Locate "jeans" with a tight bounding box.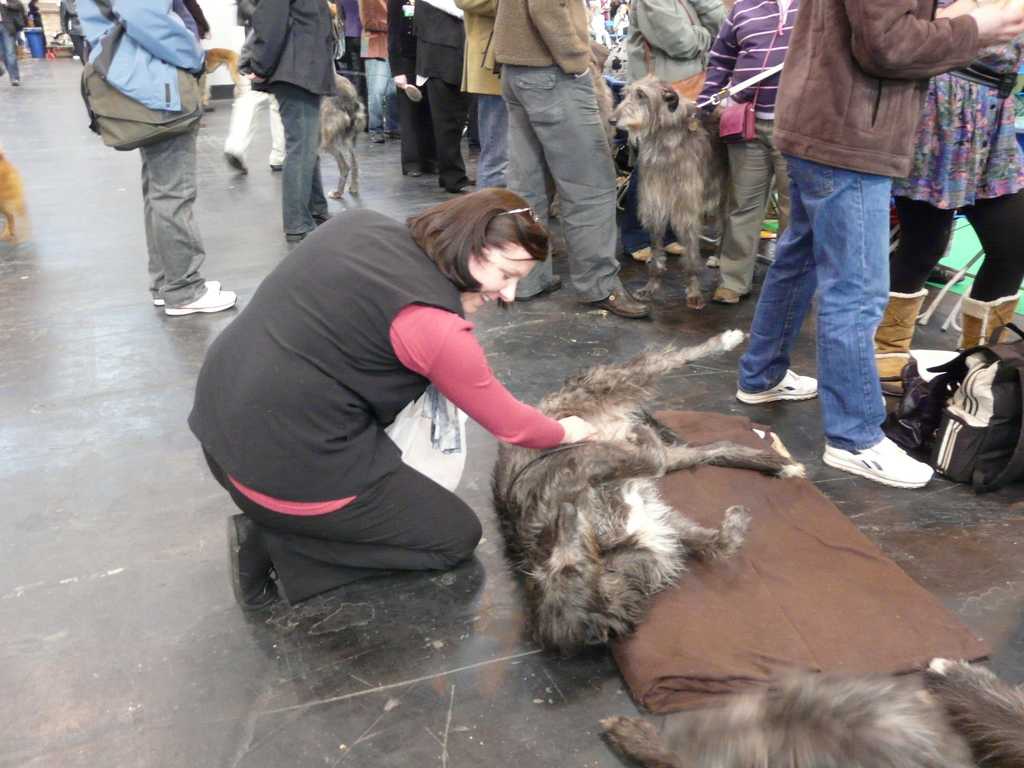
box(137, 127, 211, 306).
